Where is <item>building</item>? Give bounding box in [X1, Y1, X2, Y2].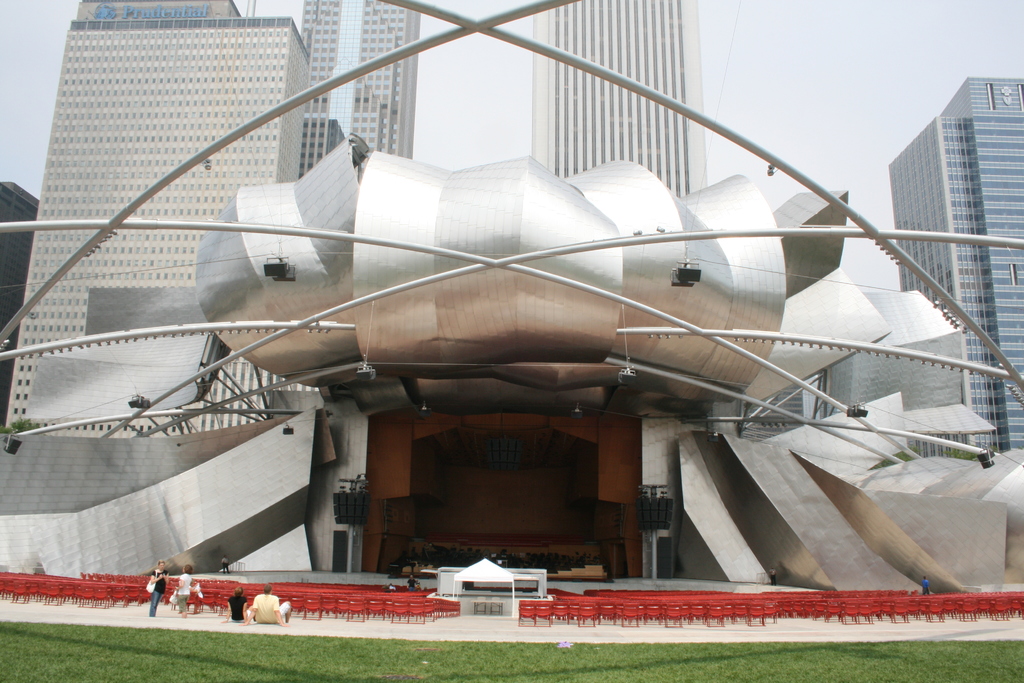
[532, 0, 705, 205].
